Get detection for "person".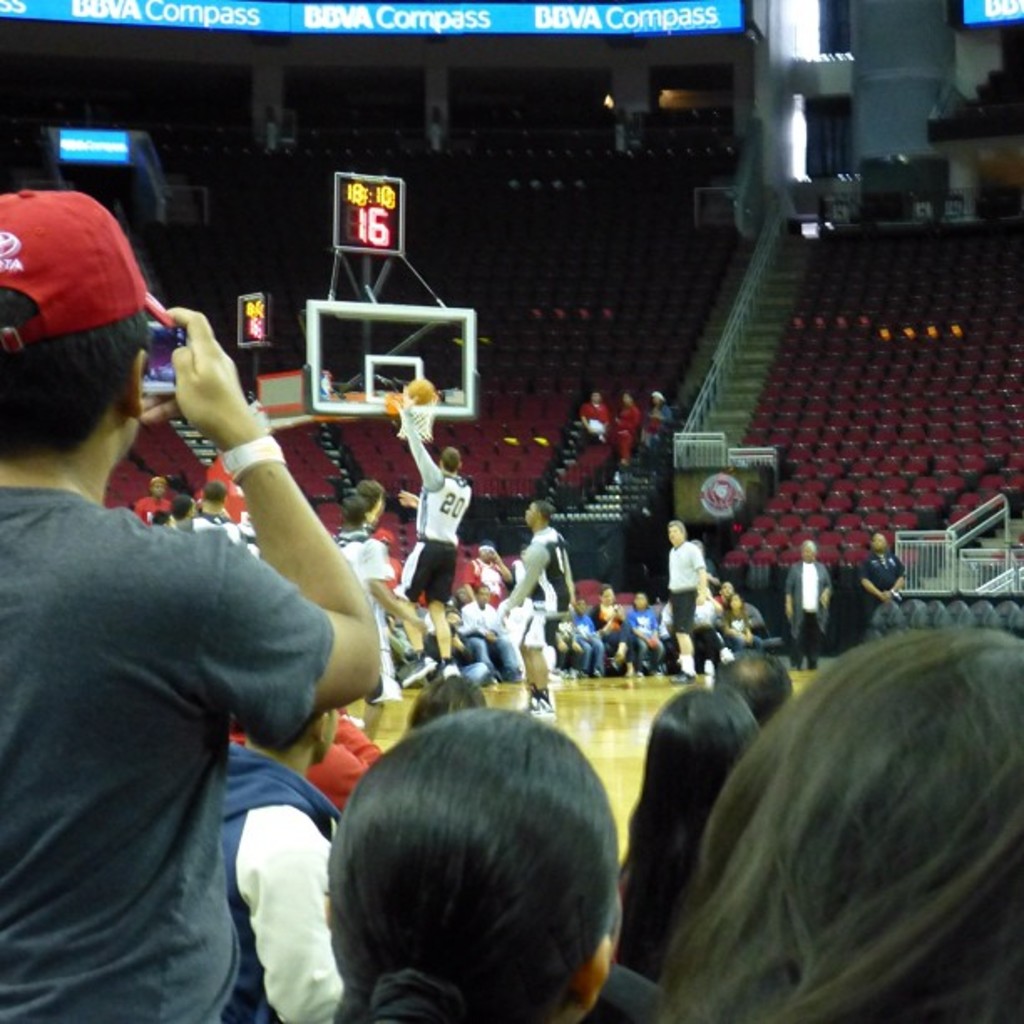
Detection: left=668, top=520, right=708, bottom=686.
